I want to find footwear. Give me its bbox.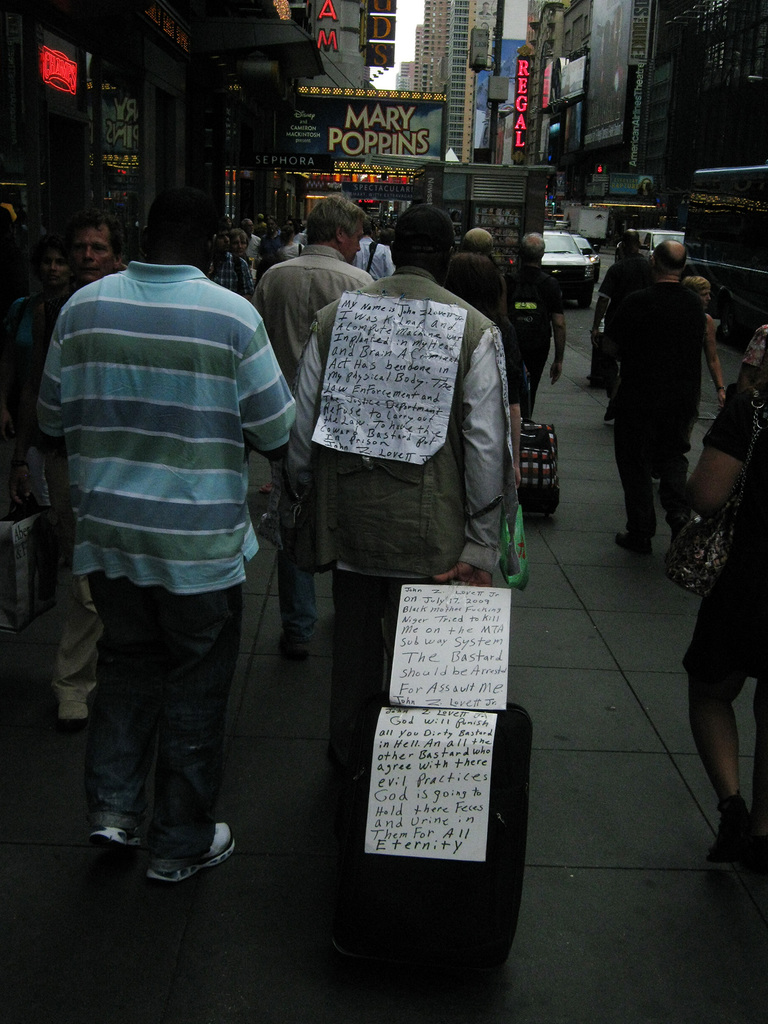
select_region(705, 803, 767, 875).
